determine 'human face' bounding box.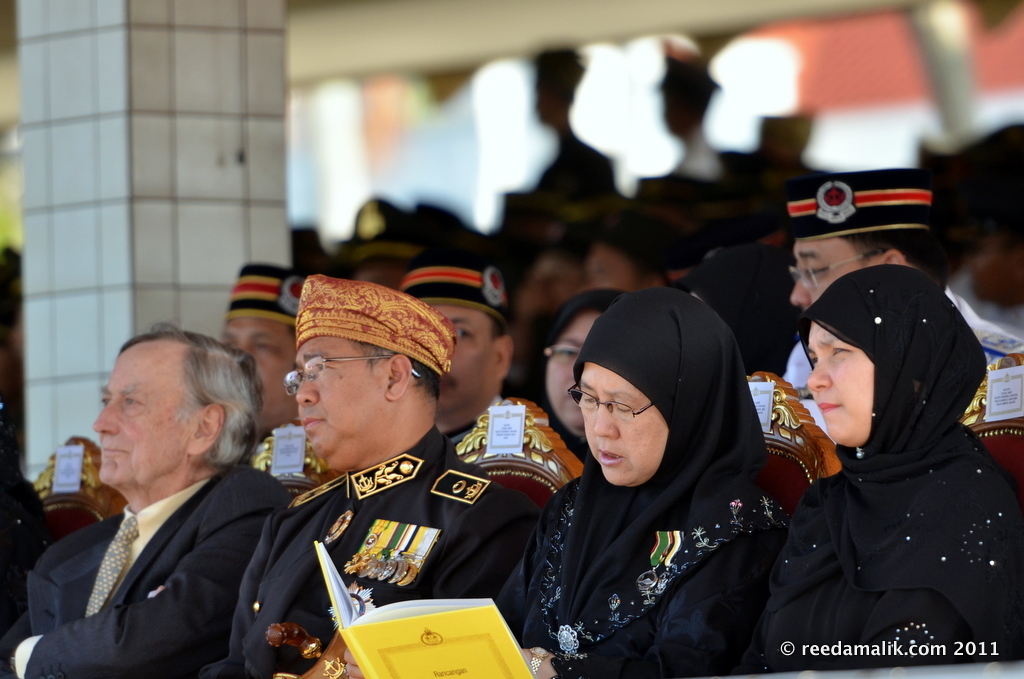
Determined: 575 367 670 488.
